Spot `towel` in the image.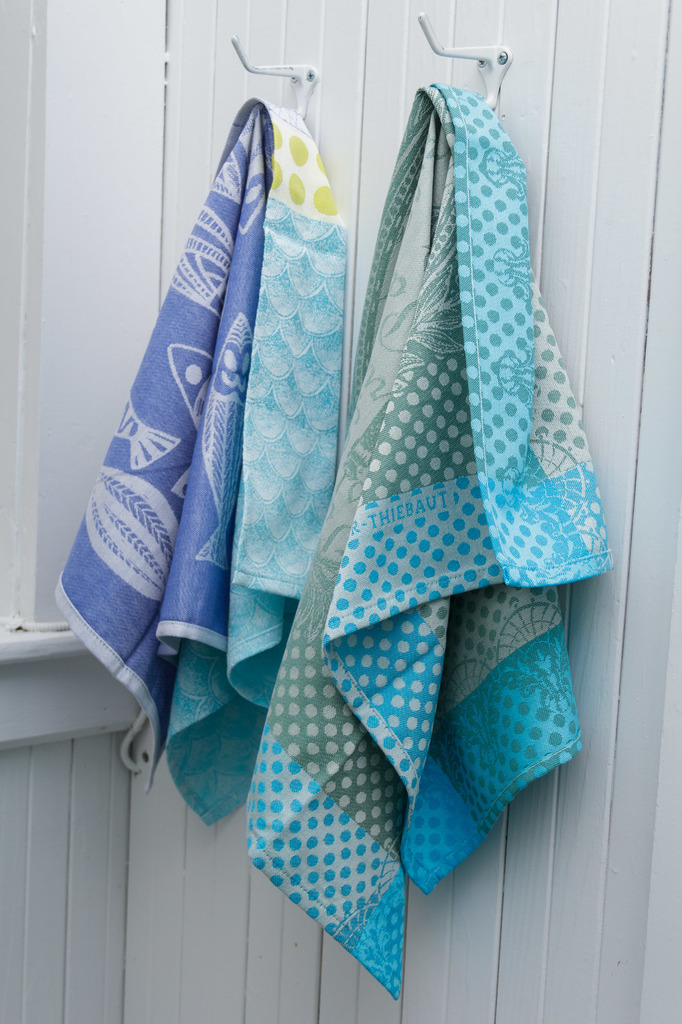
`towel` found at locate(245, 81, 614, 1004).
